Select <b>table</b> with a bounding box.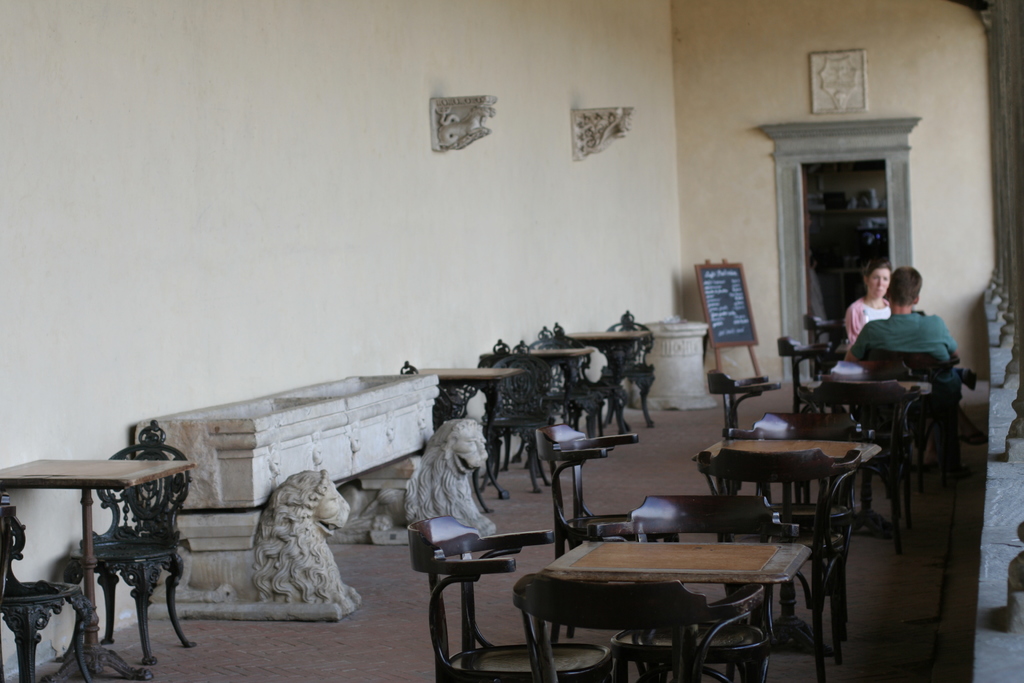
1, 457, 193, 682.
